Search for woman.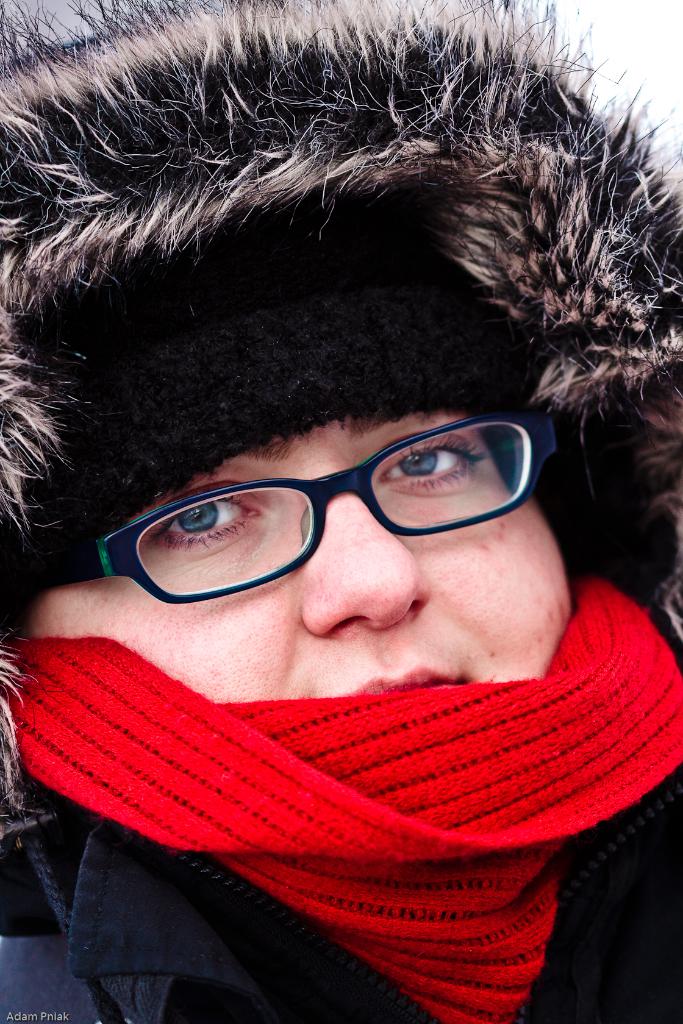
Found at [0, 111, 679, 1018].
